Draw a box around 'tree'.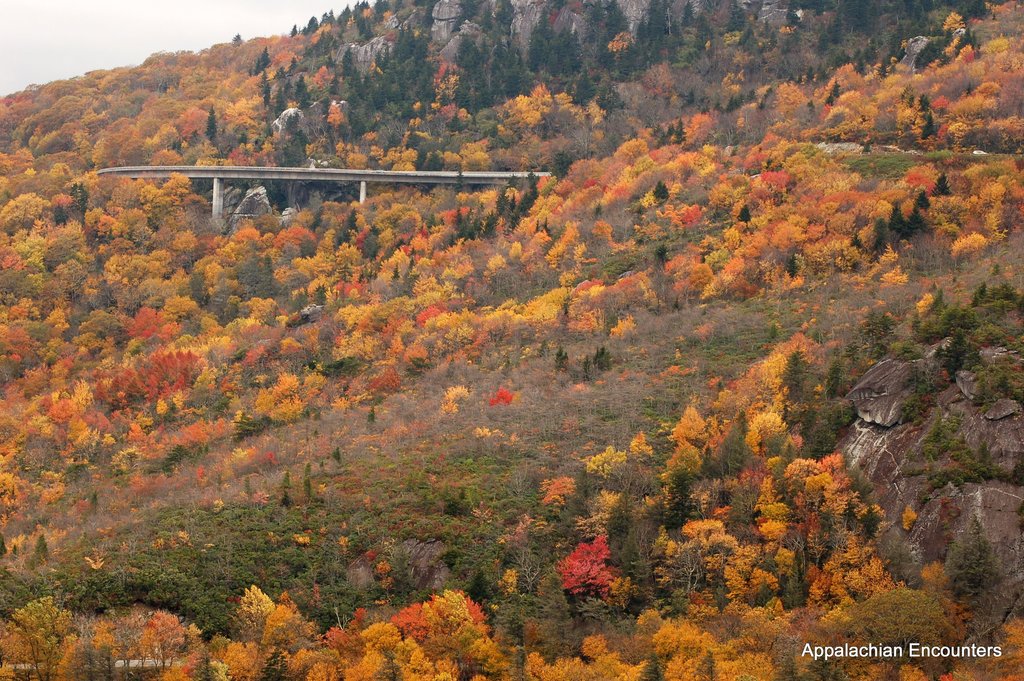
l=893, t=21, r=905, b=51.
